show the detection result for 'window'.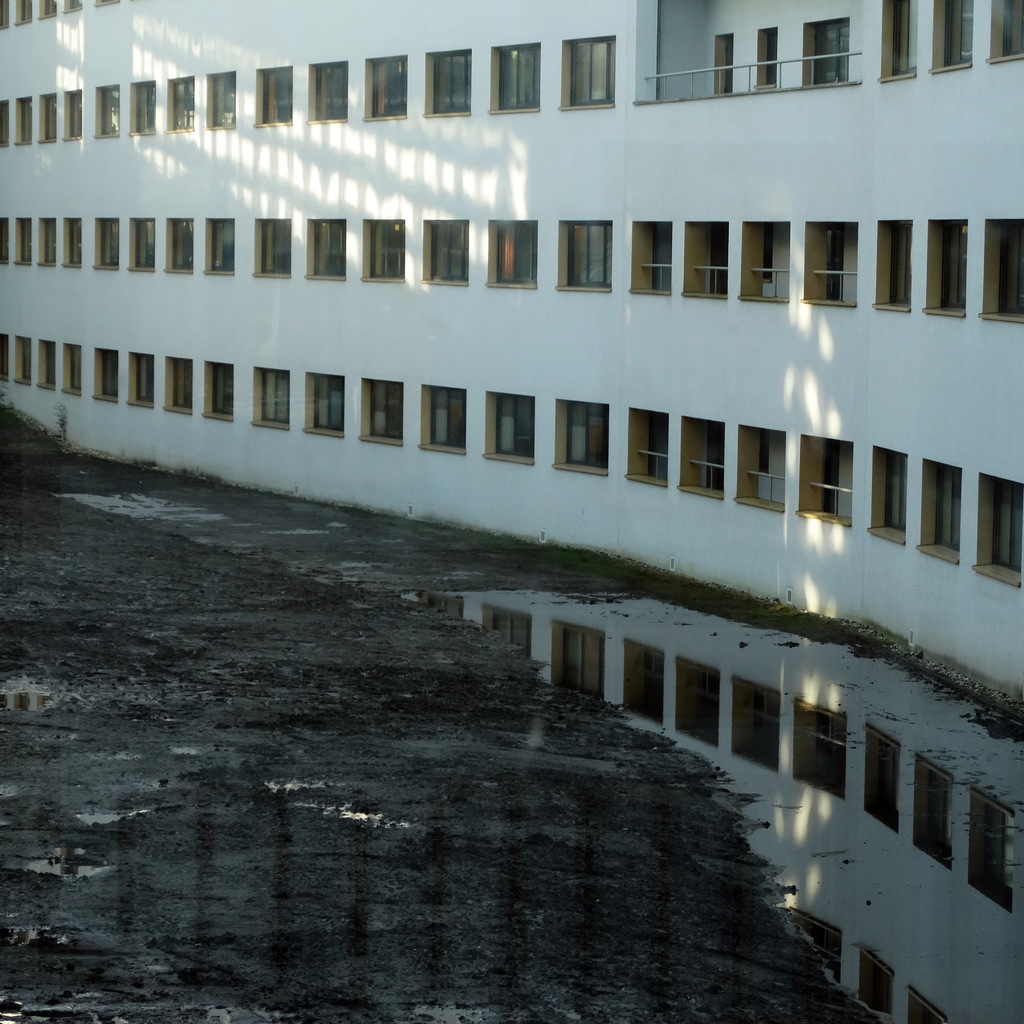
pyautogui.locateOnScreen(566, 221, 611, 286).
